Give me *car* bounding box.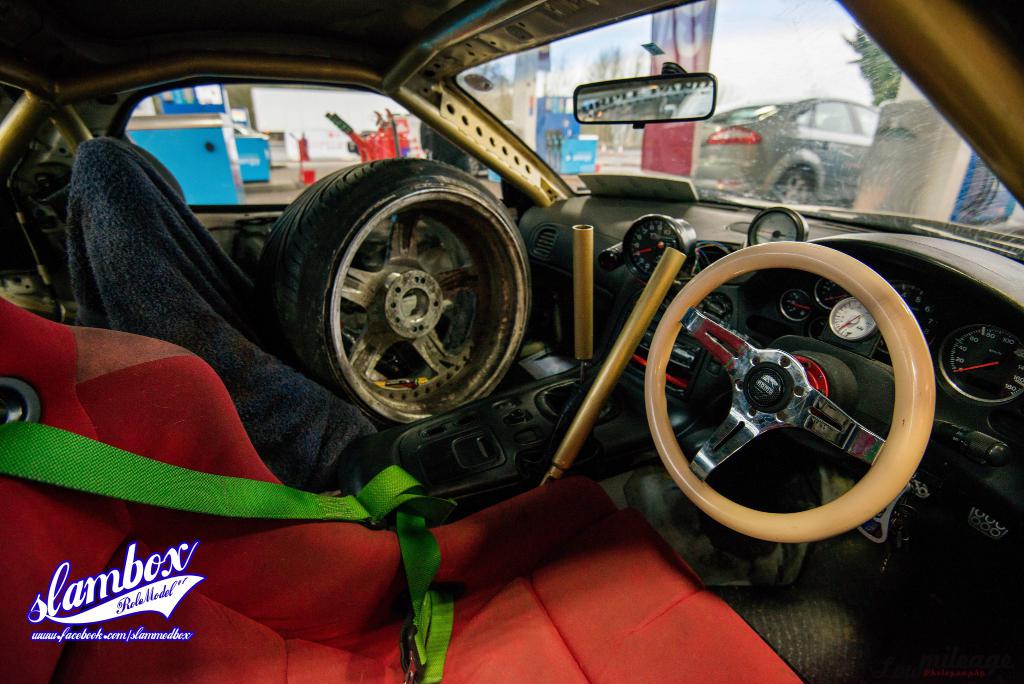
(left=691, top=97, right=880, bottom=206).
